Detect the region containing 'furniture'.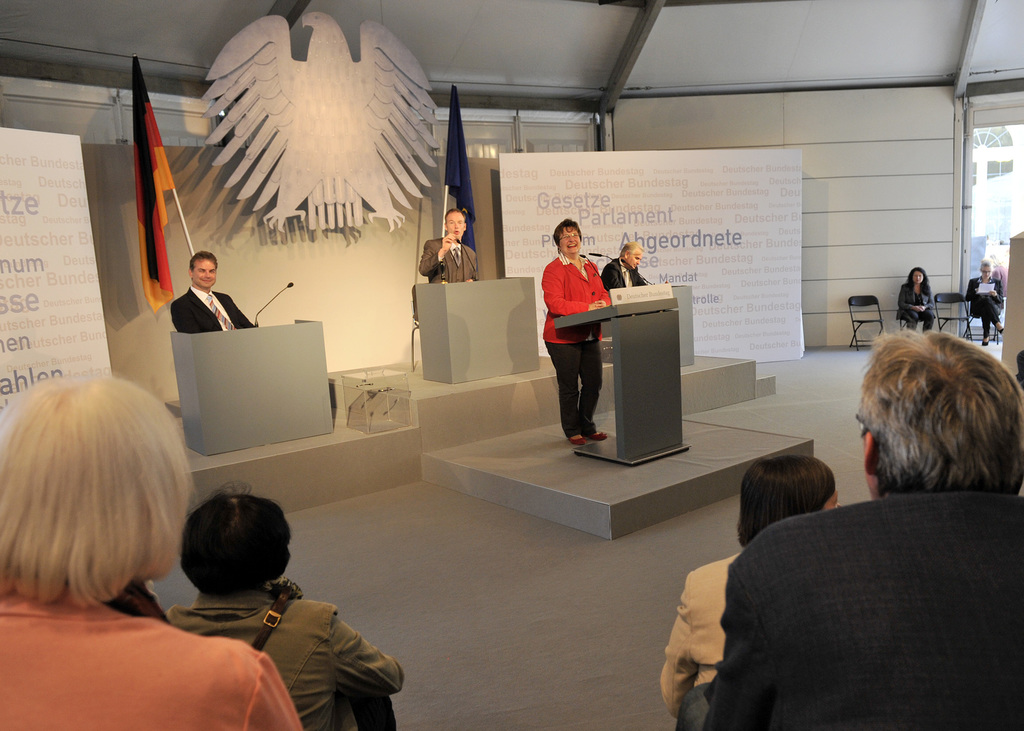
[934, 289, 973, 341].
